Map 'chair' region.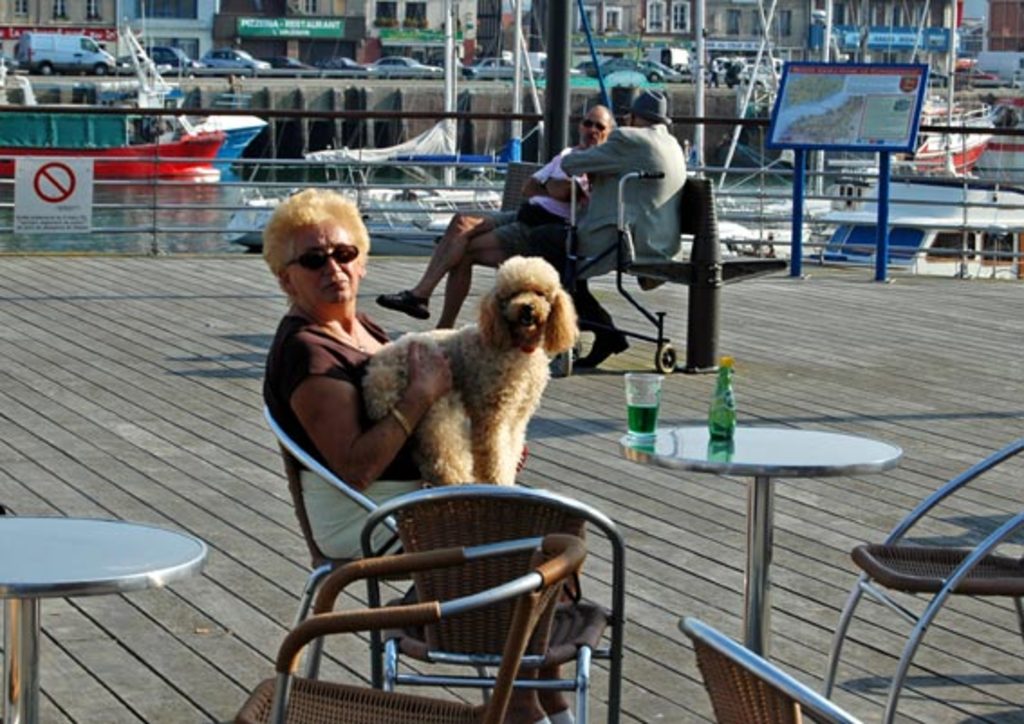
Mapped to detection(820, 430, 1022, 722).
